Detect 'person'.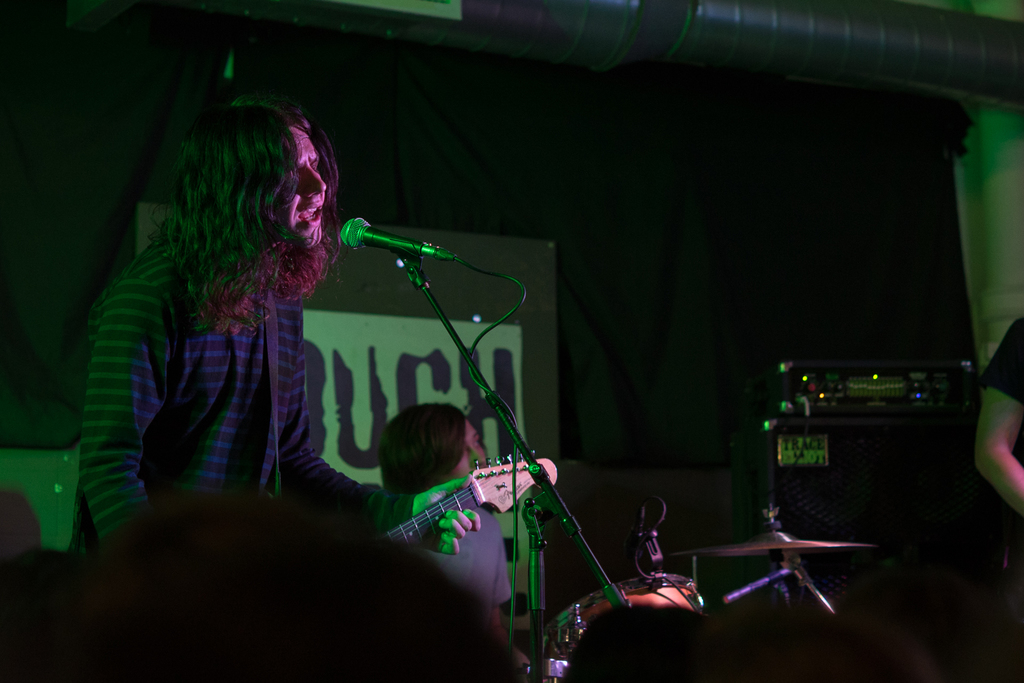
Detected at locate(0, 486, 74, 682).
